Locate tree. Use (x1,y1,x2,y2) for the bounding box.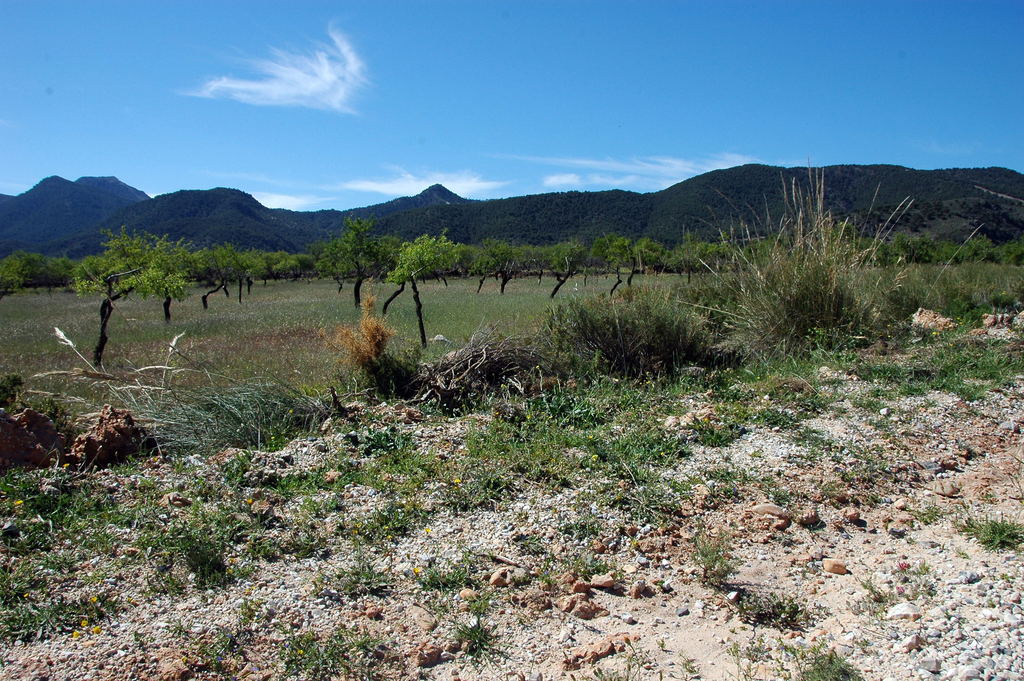
(73,229,184,378).
